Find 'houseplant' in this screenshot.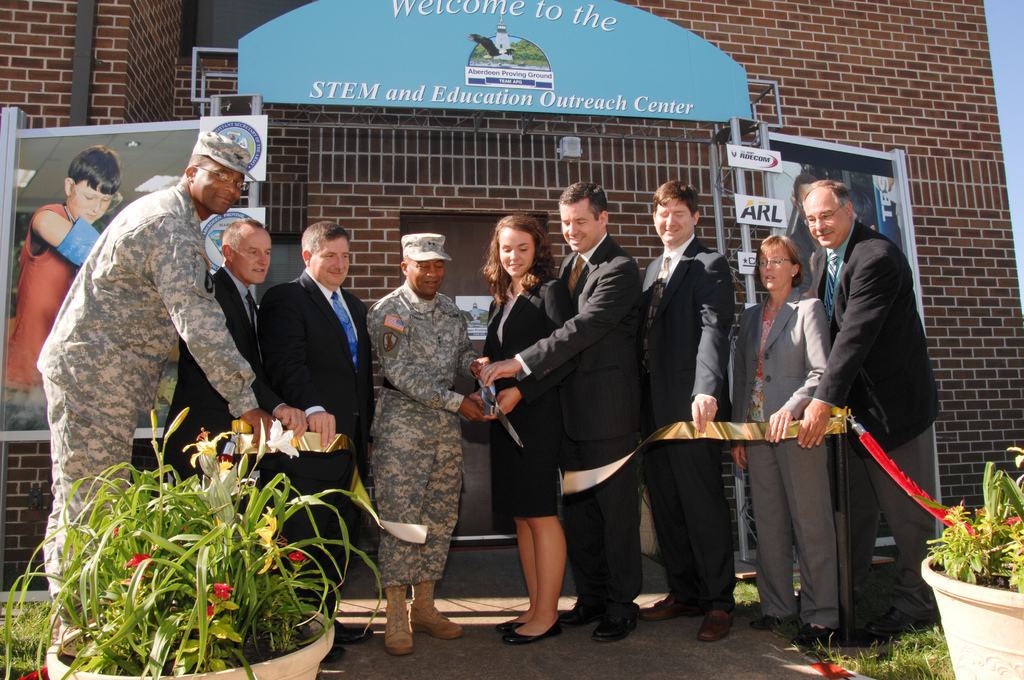
The bounding box for 'houseplant' is select_region(12, 389, 390, 679).
